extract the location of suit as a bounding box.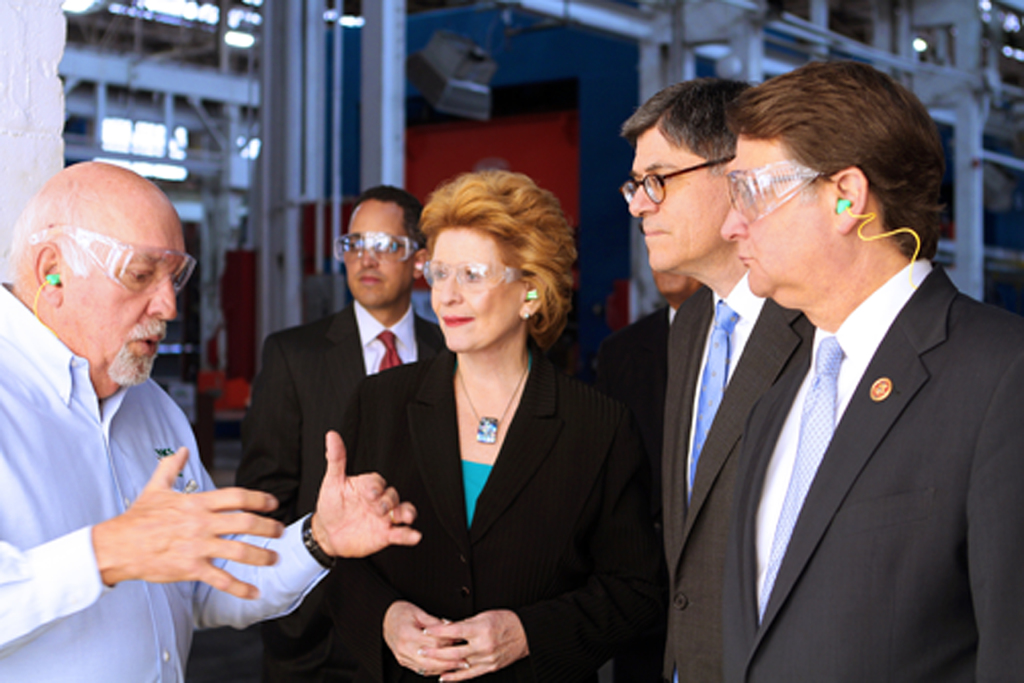
box(657, 260, 811, 682).
